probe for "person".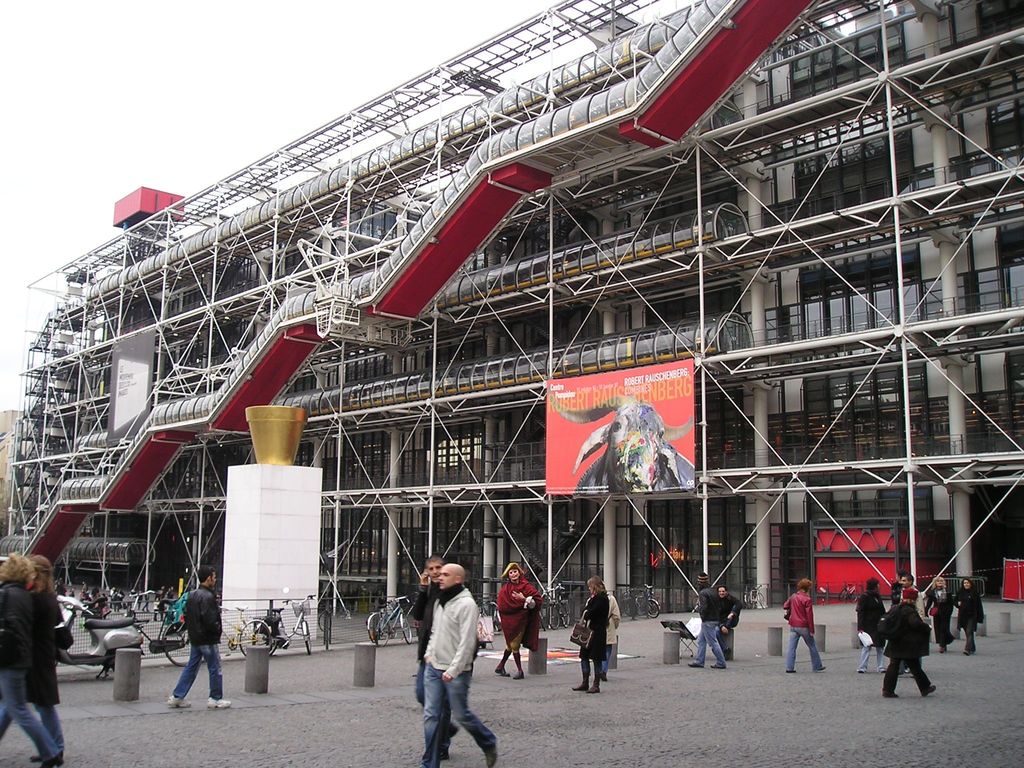
Probe result: (780,573,828,672).
